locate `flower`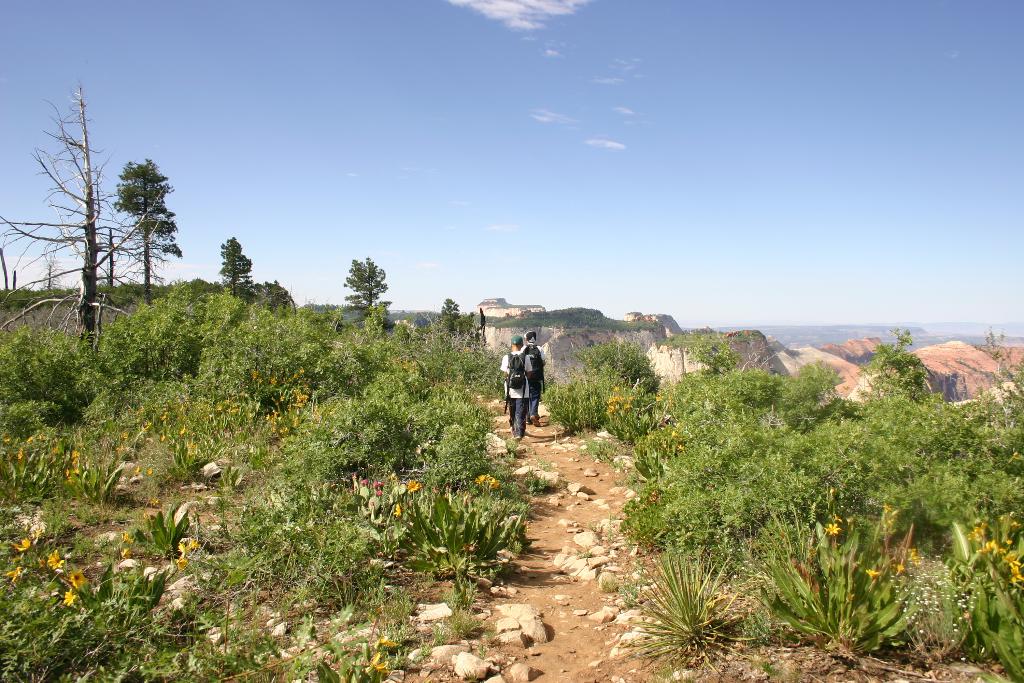
(left=392, top=502, right=403, bottom=518)
